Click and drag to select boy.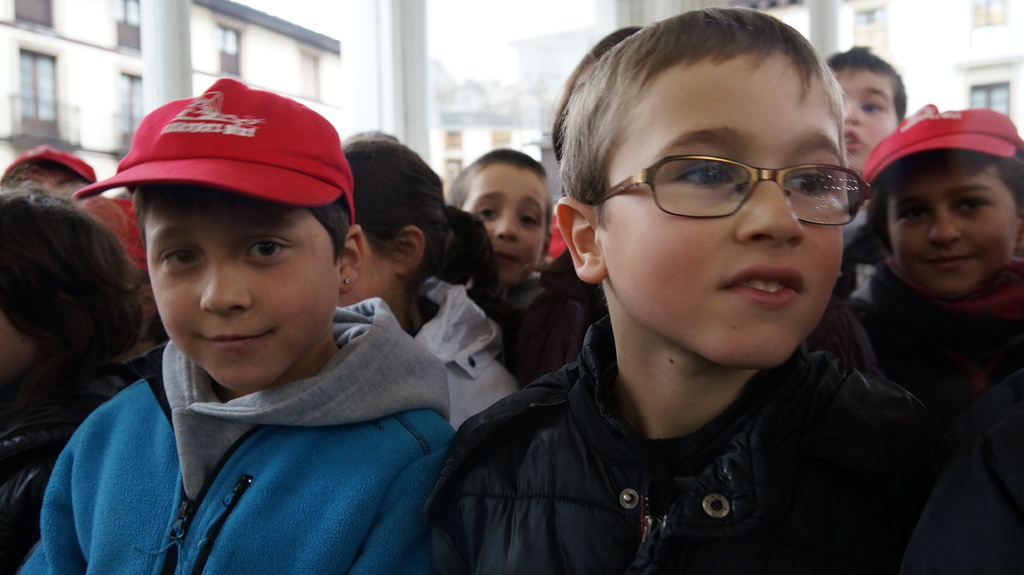
Selection: {"left": 392, "top": 4, "right": 979, "bottom": 574}.
